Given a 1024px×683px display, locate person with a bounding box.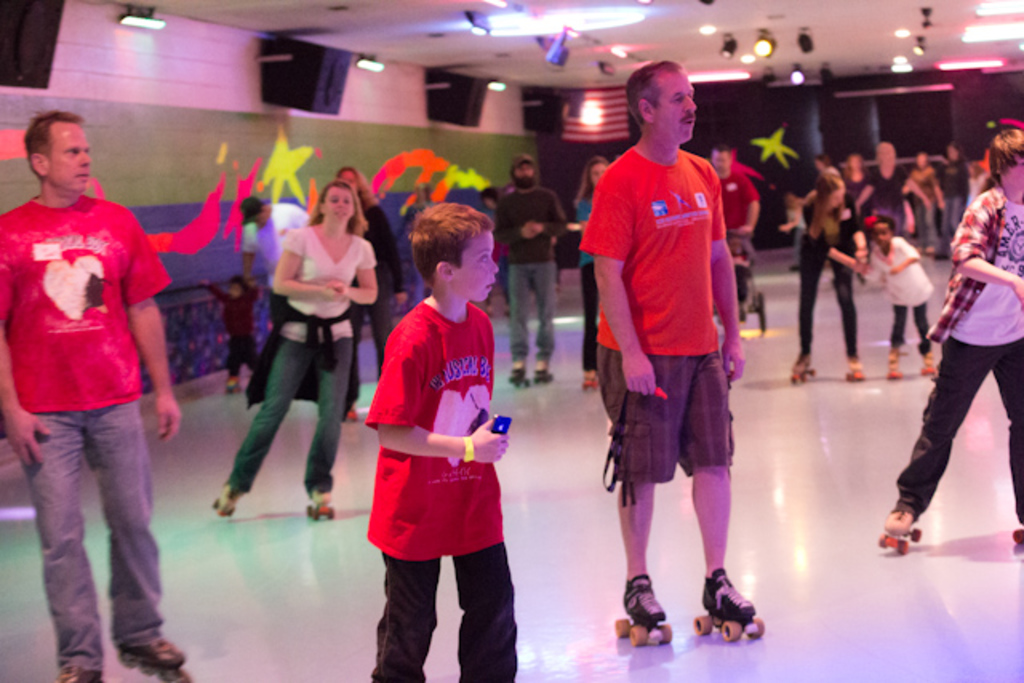
Located: box=[704, 139, 762, 304].
